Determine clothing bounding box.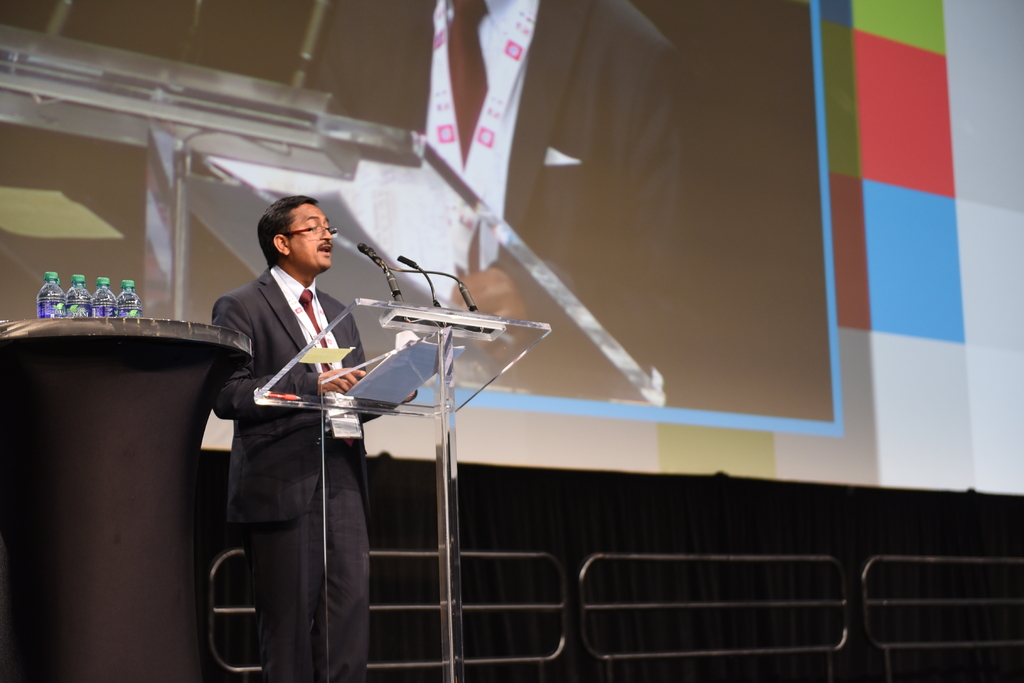
Determined: <box>317,0,666,377</box>.
